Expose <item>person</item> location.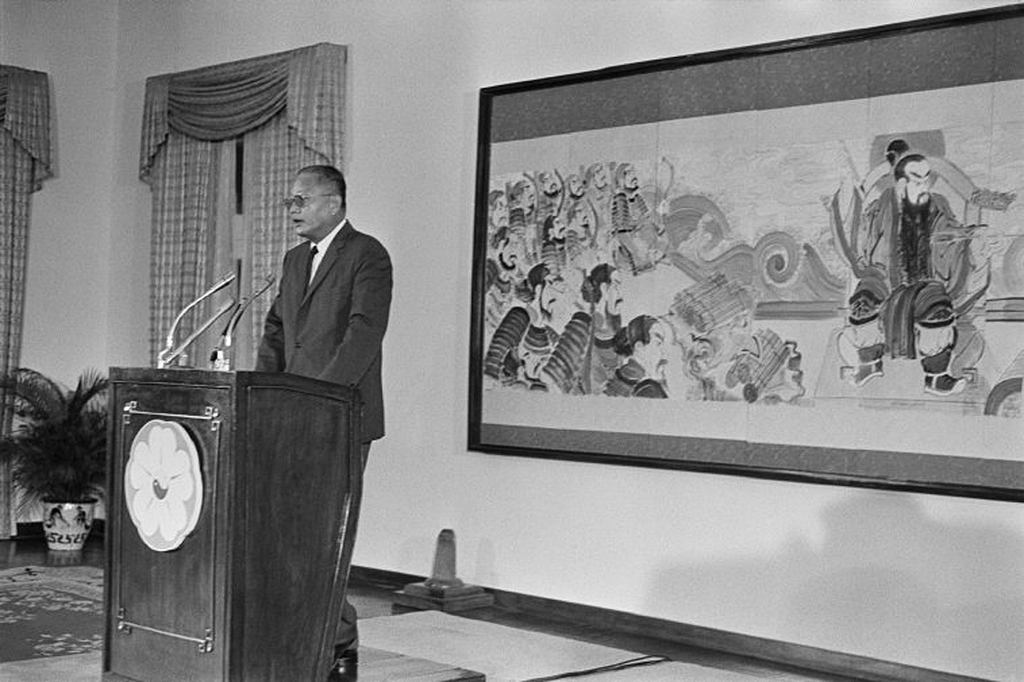
Exposed at crop(483, 263, 557, 392).
